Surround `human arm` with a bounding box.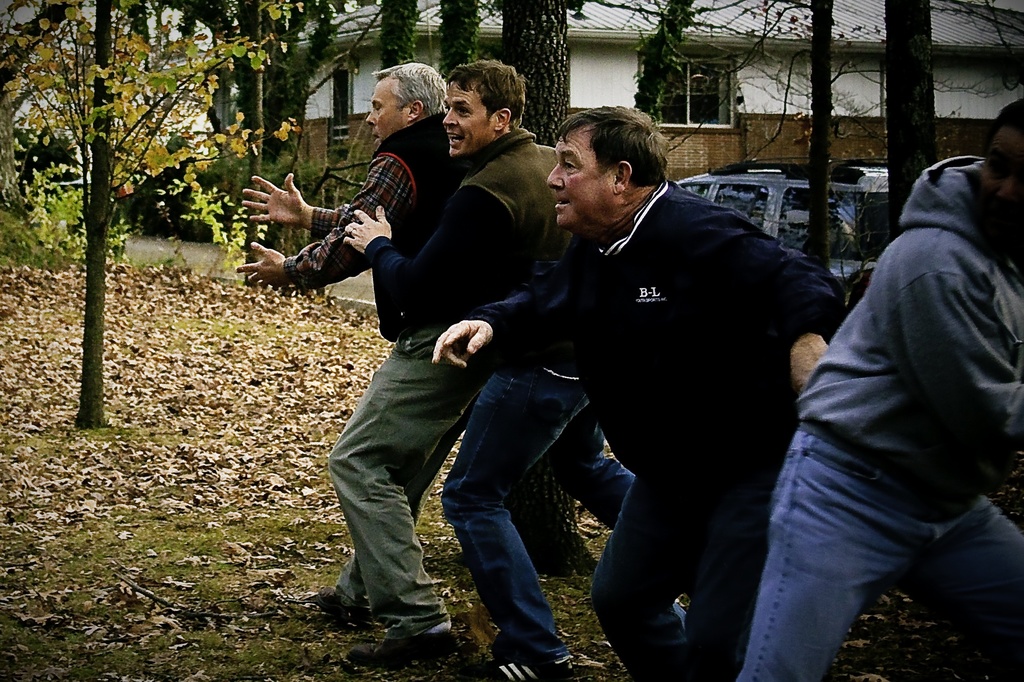
pyautogui.locateOnScreen(343, 203, 524, 345).
